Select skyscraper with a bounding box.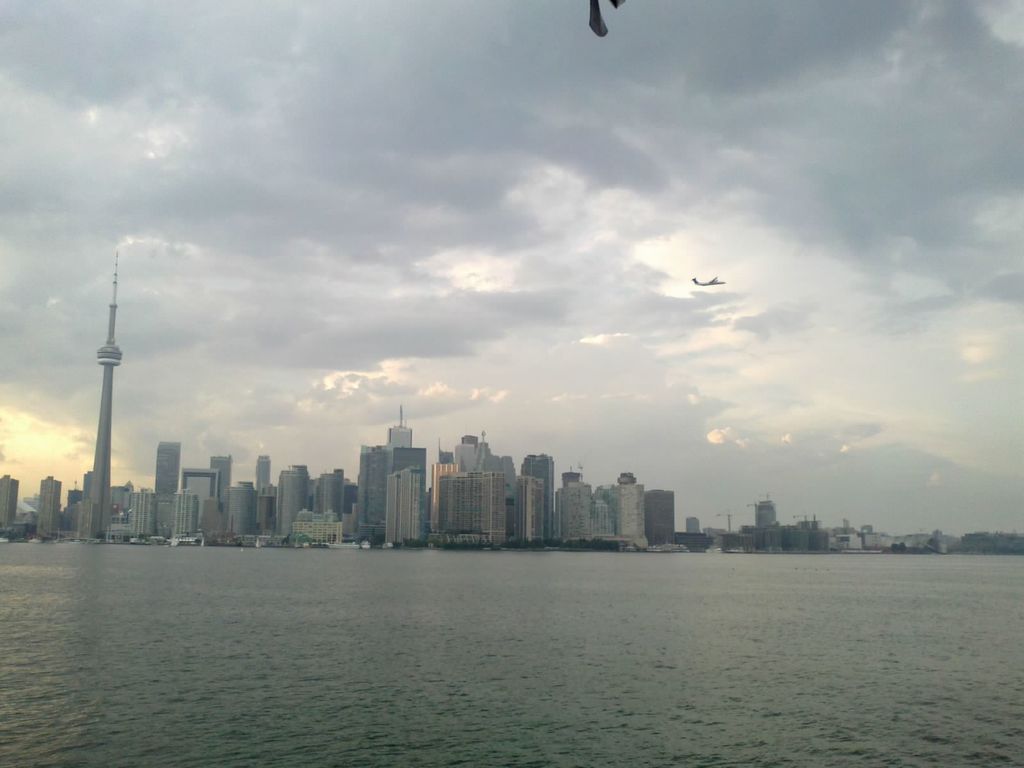
<bbox>524, 451, 556, 541</bbox>.
